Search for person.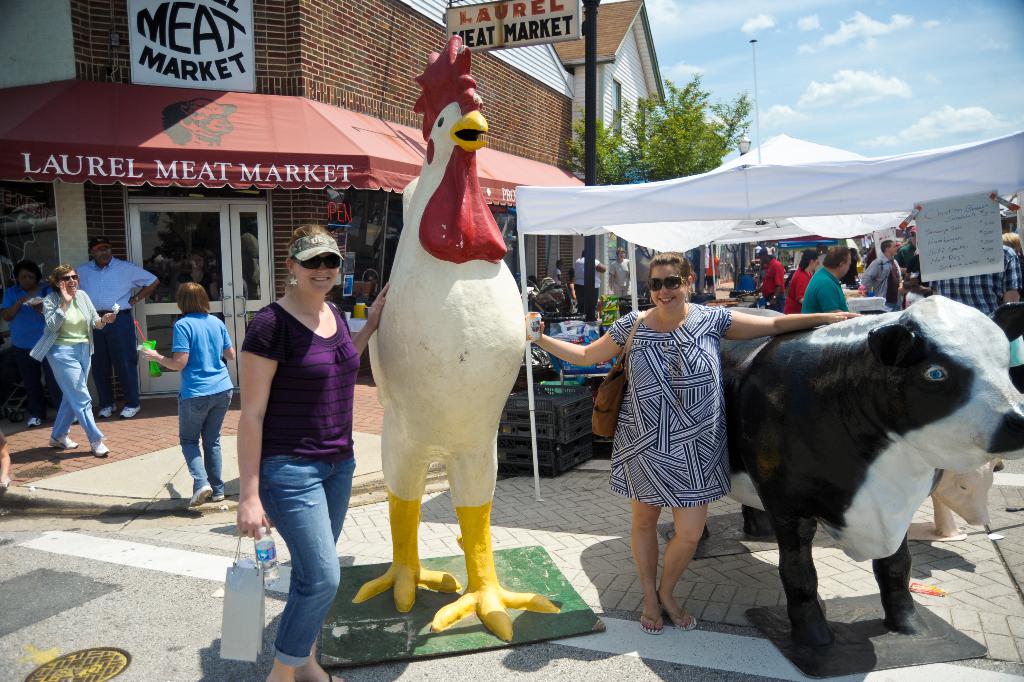
Found at rect(705, 252, 724, 295).
